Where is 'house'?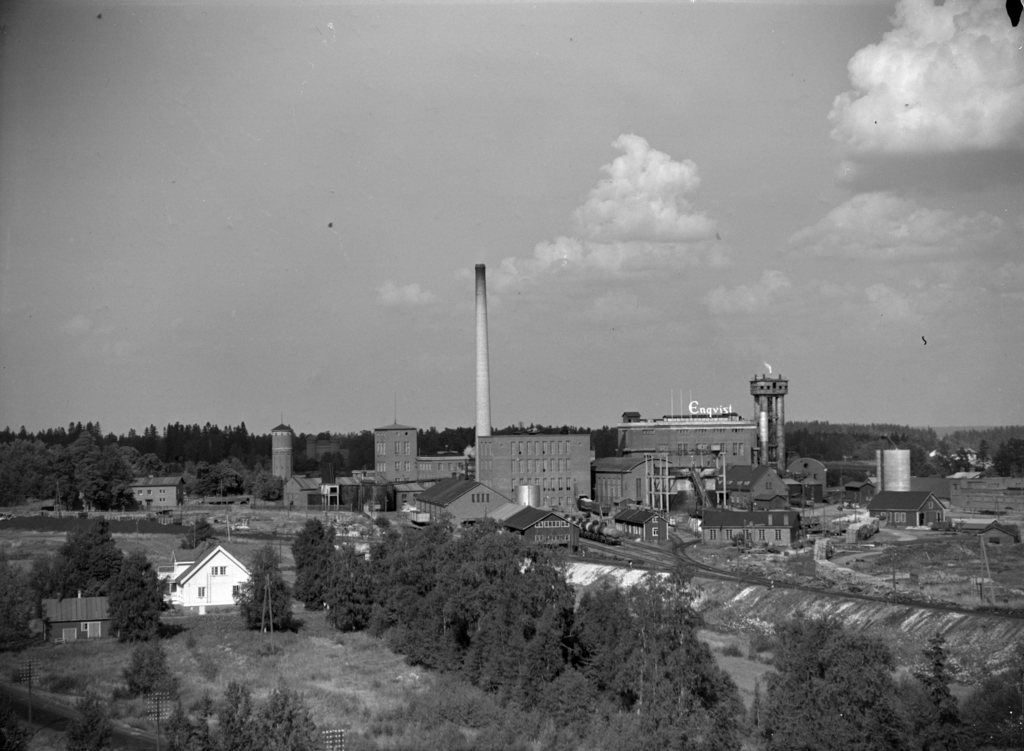
[523, 516, 589, 567].
